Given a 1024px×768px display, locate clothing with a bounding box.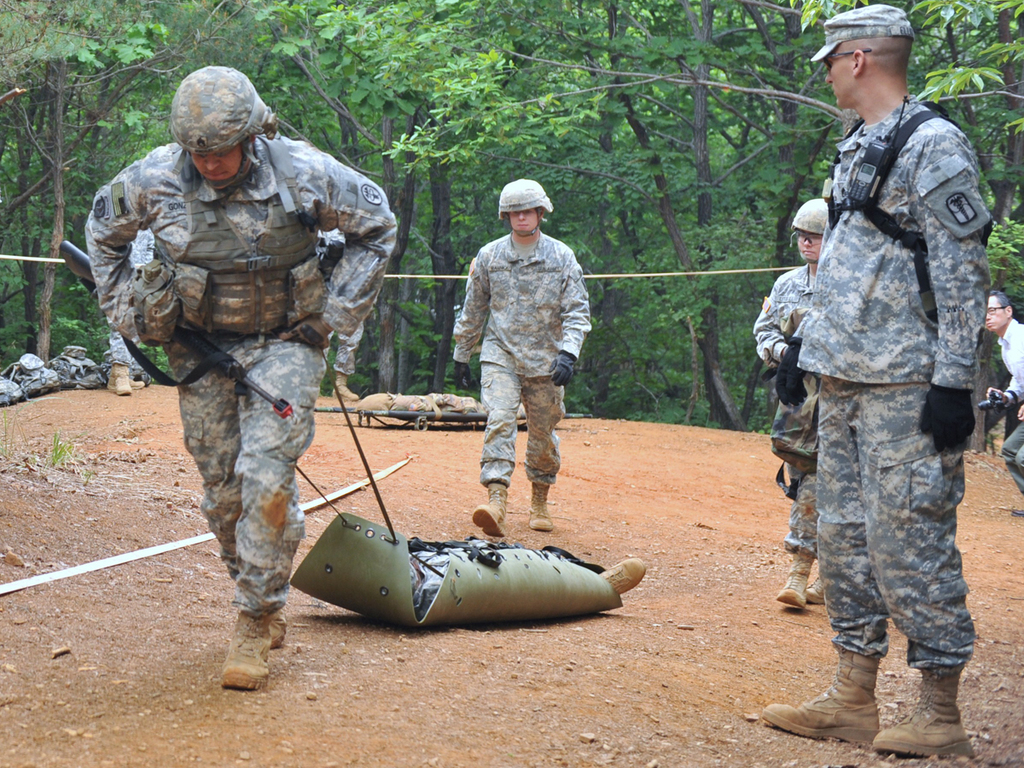
Located: (left=998, top=316, right=1023, bottom=492).
